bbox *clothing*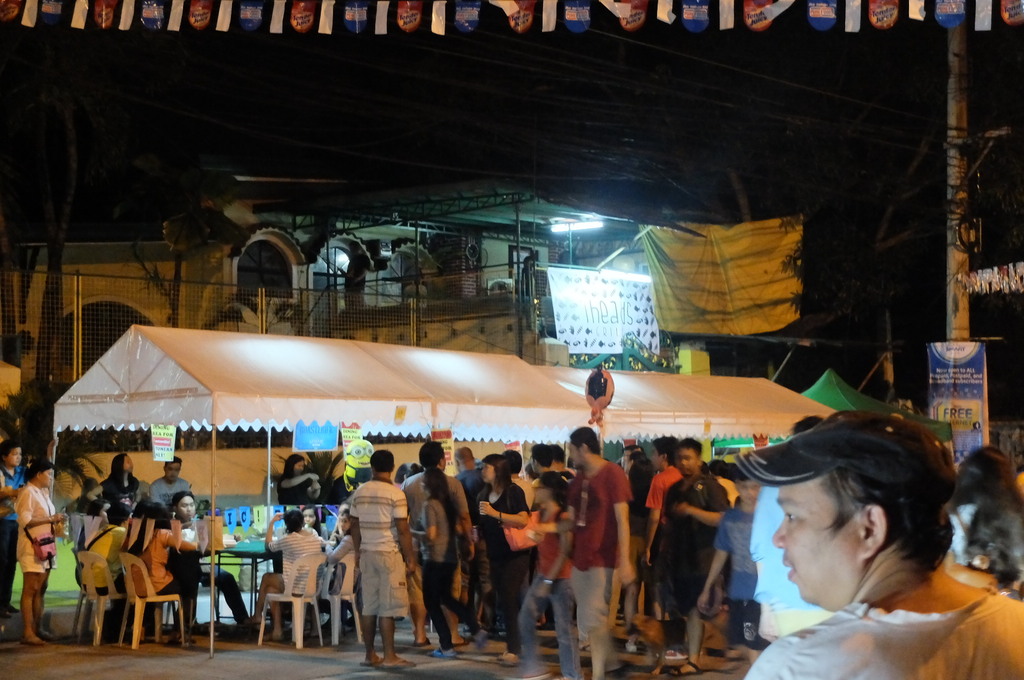
257:527:328:597
